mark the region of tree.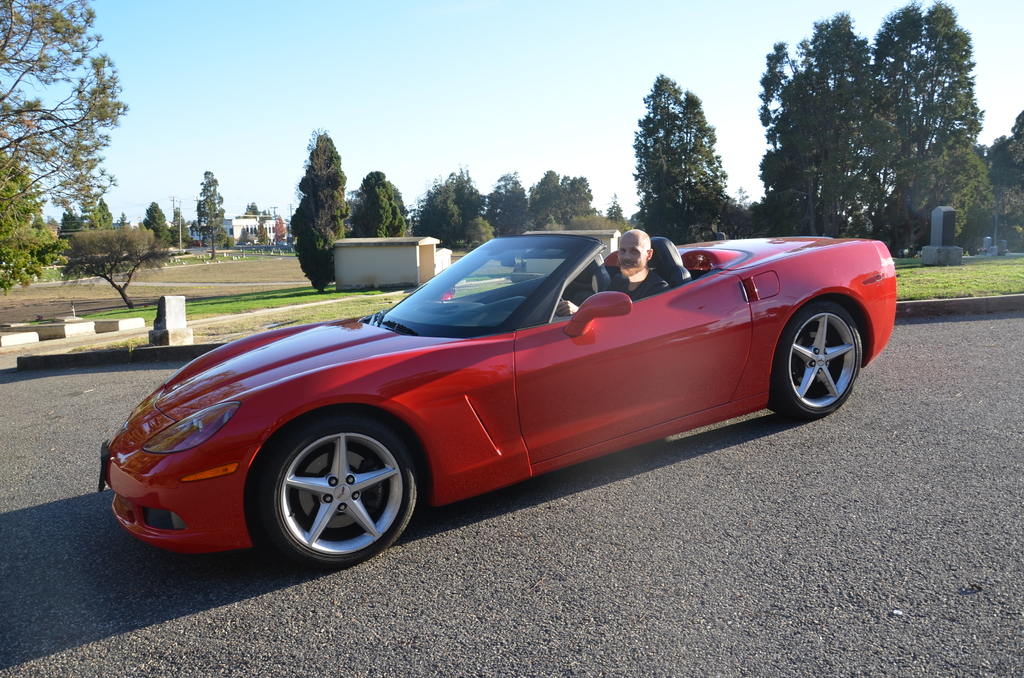
Region: <bbox>255, 220, 270, 252</bbox>.
